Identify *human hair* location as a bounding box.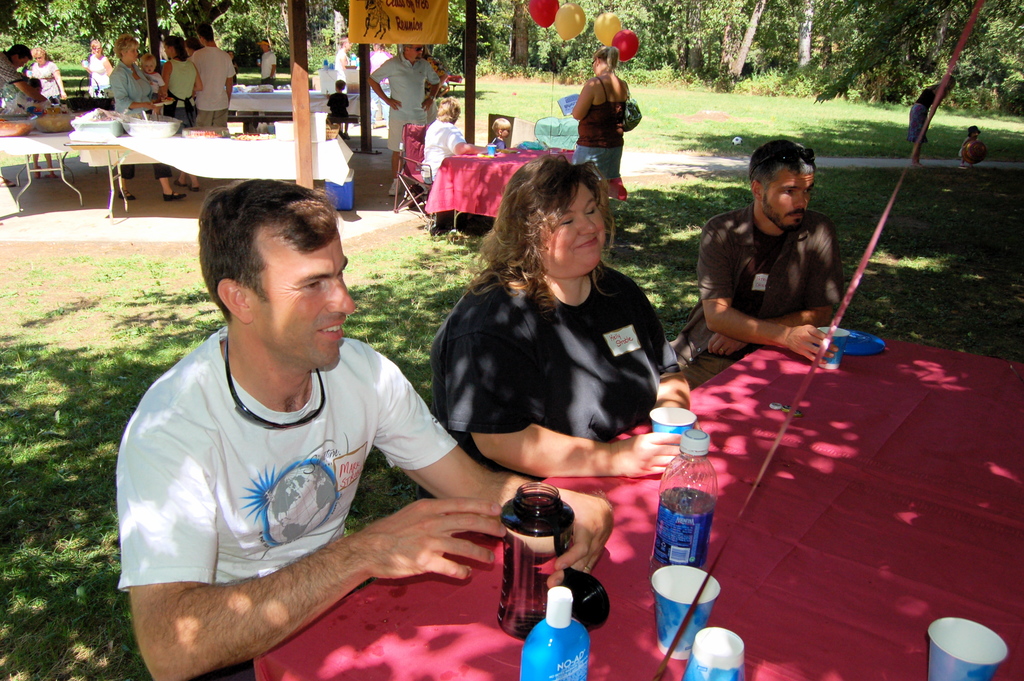
[x1=10, y1=42, x2=31, y2=60].
